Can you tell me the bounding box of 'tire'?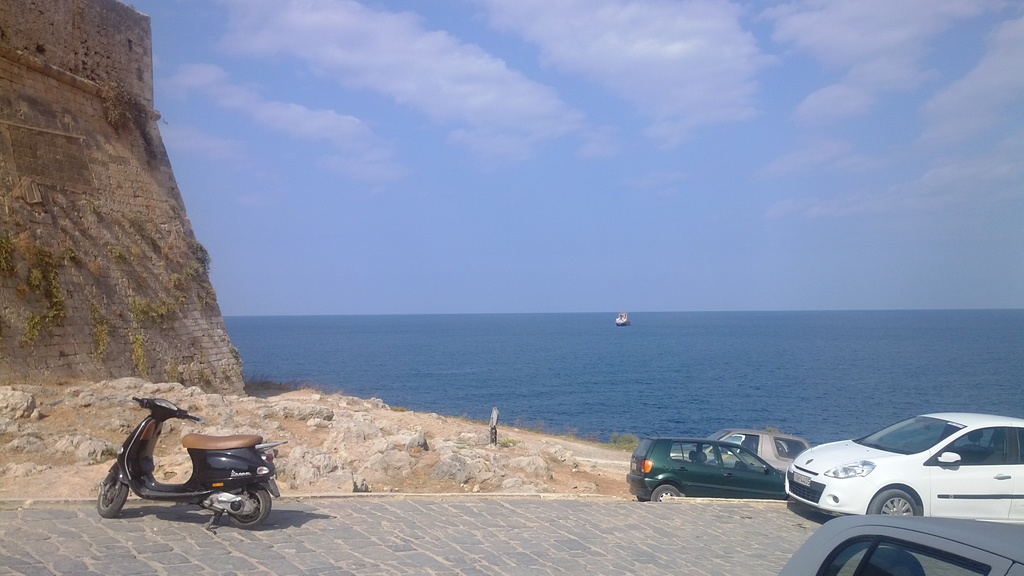
(x1=651, y1=485, x2=680, y2=502).
